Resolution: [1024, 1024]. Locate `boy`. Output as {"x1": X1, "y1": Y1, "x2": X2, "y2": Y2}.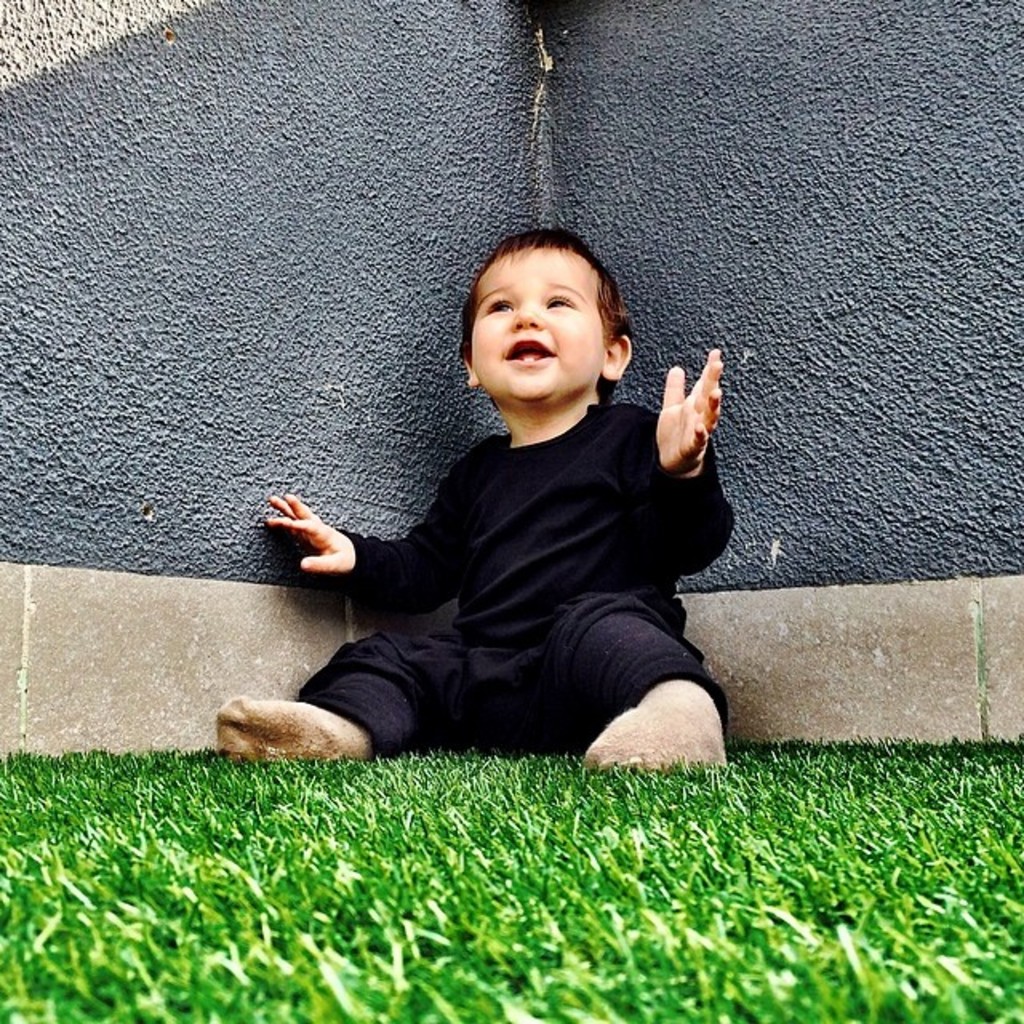
{"x1": 210, "y1": 208, "x2": 763, "y2": 778}.
